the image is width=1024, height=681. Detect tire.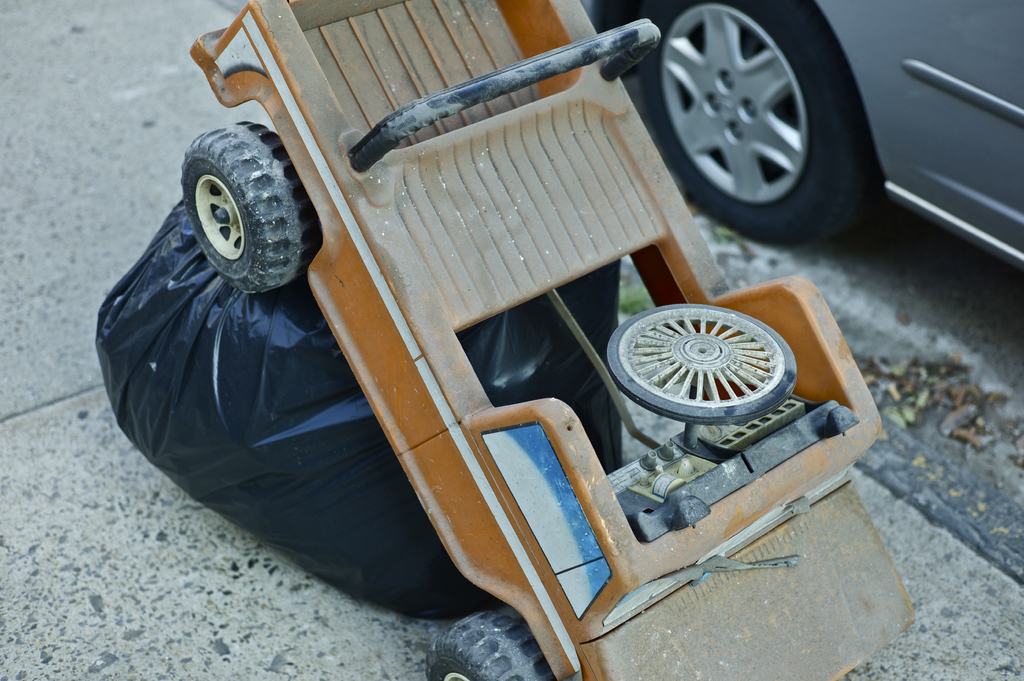
Detection: 638,0,881,250.
